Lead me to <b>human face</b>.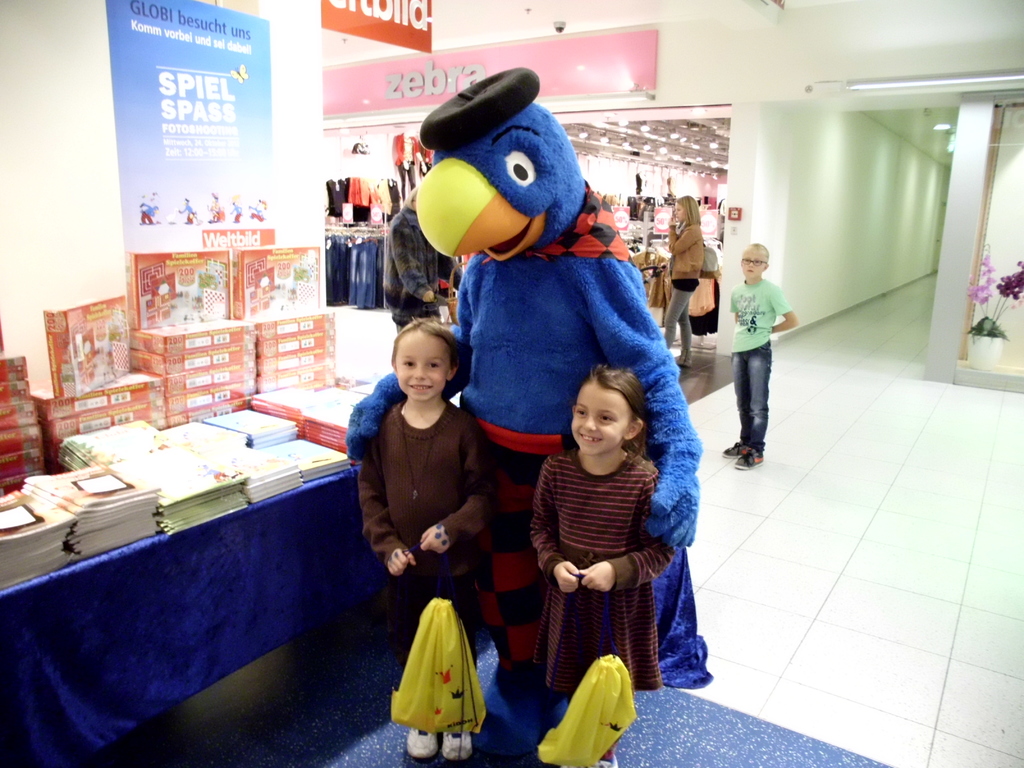
Lead to (576, 388, 633, 452).
